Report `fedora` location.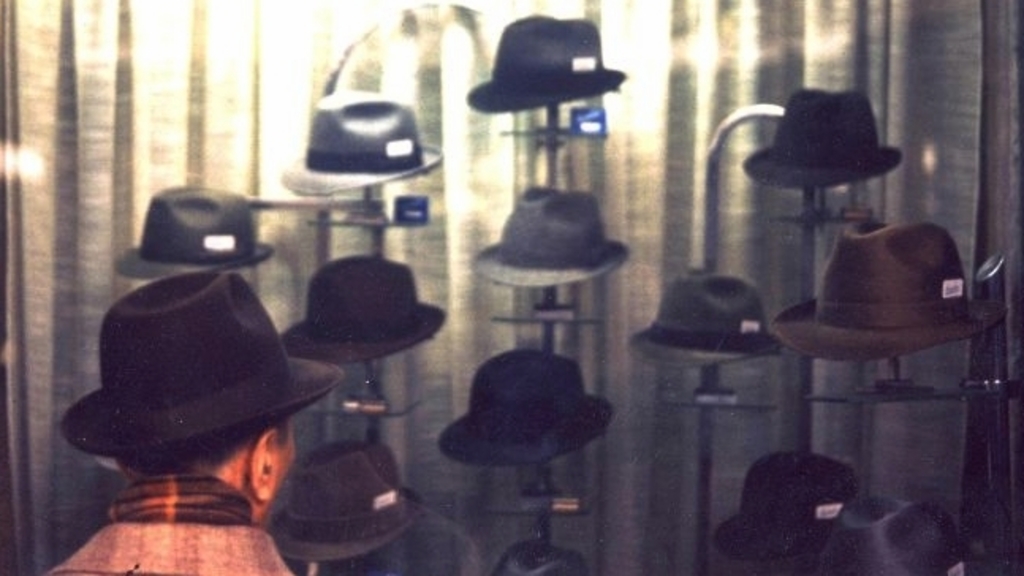
Report: <region>283, 90, 440, 191</region>.
